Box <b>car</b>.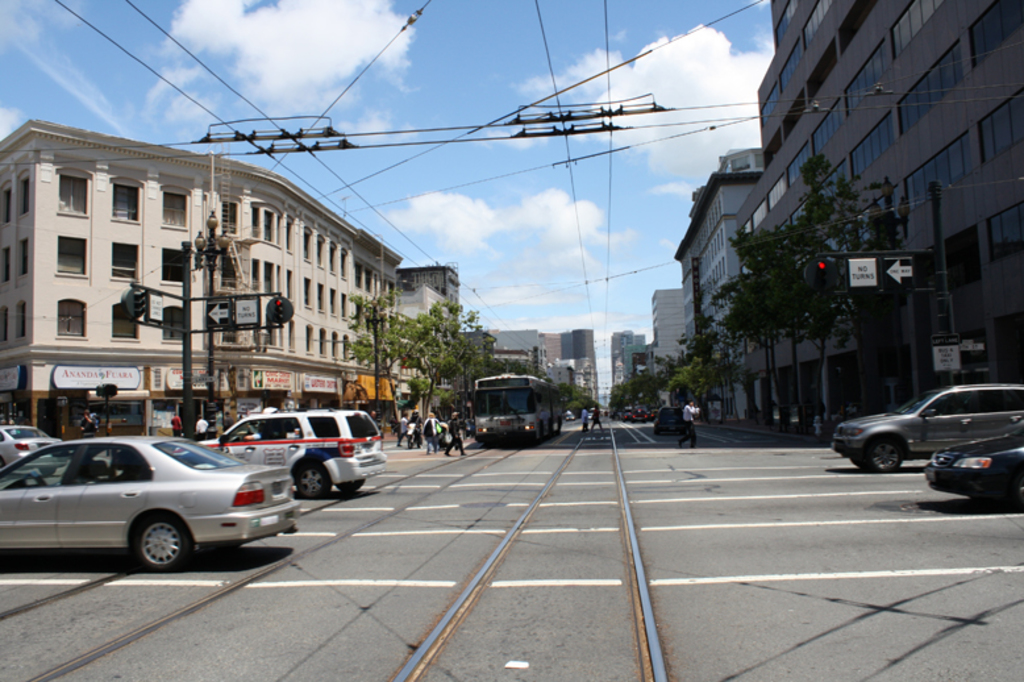
565,408,575,427.
